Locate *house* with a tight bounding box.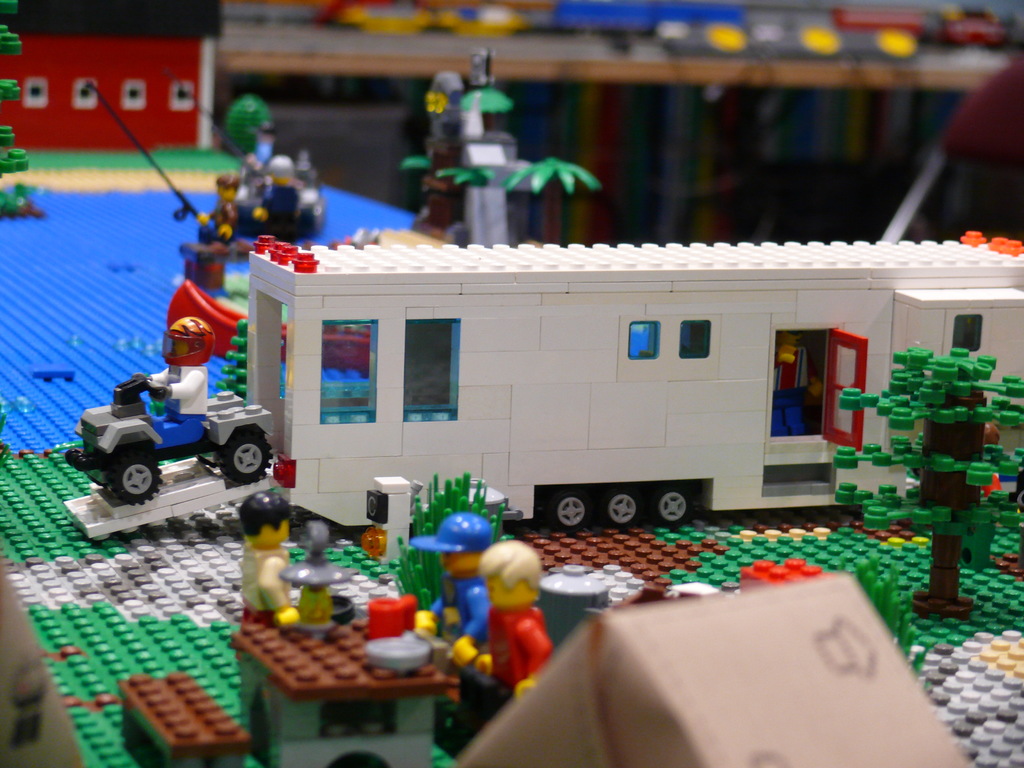
<box>237,597,465,767</box>.
